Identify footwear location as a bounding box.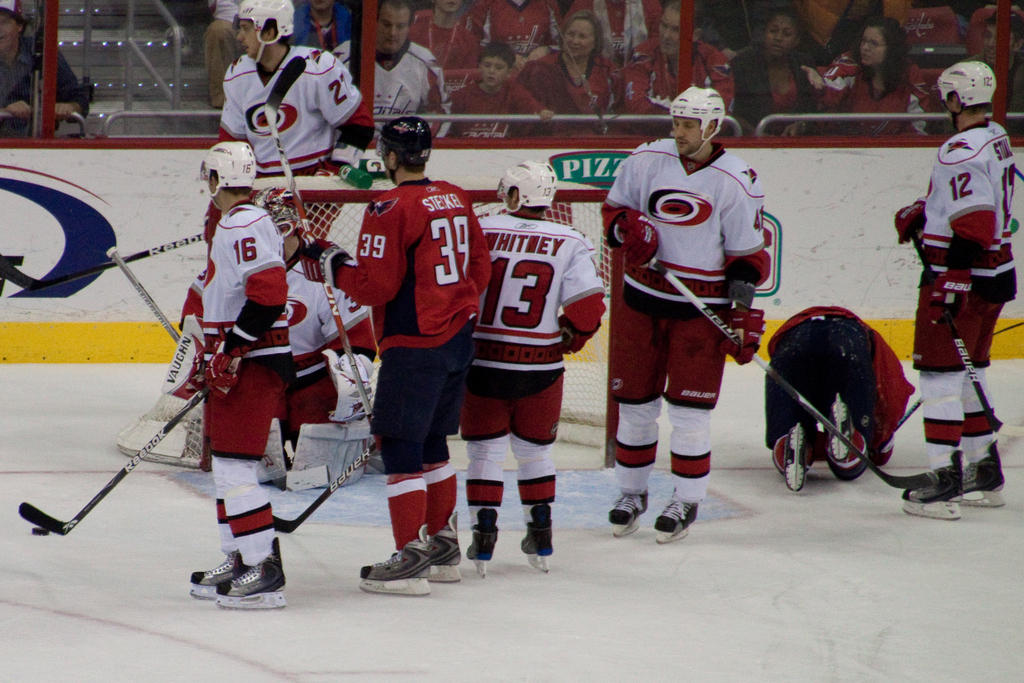
l=216, t=535, r=288, b=613.
